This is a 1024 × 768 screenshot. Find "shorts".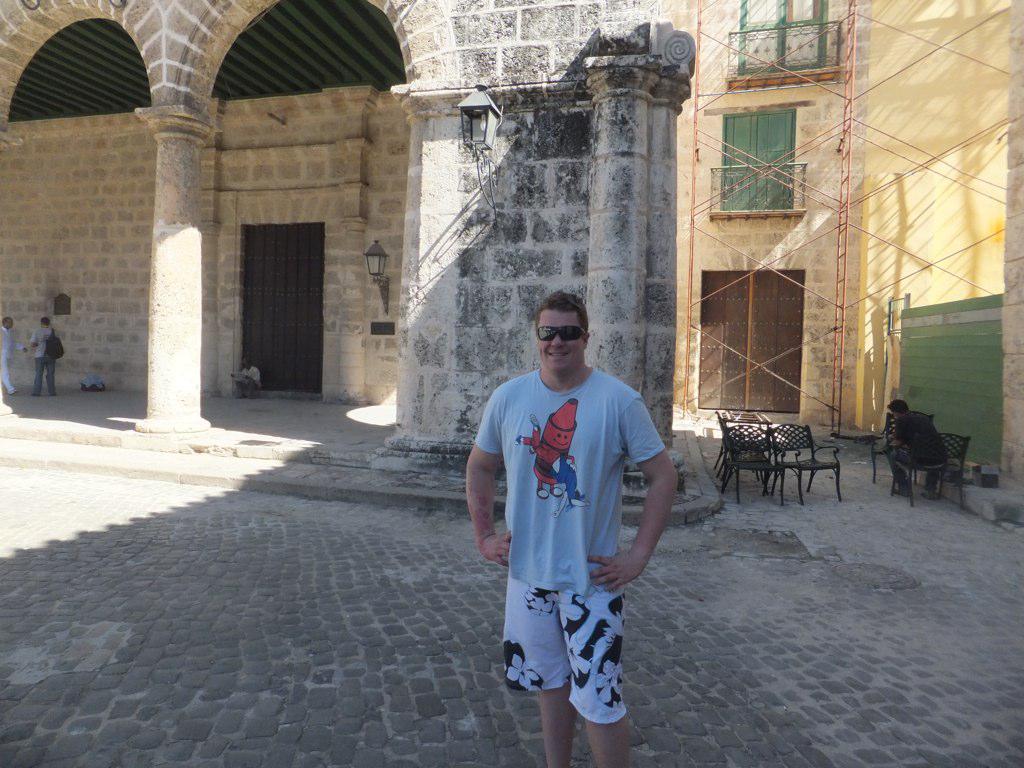
Bounding box: box=[494, 570, 629, 726].
